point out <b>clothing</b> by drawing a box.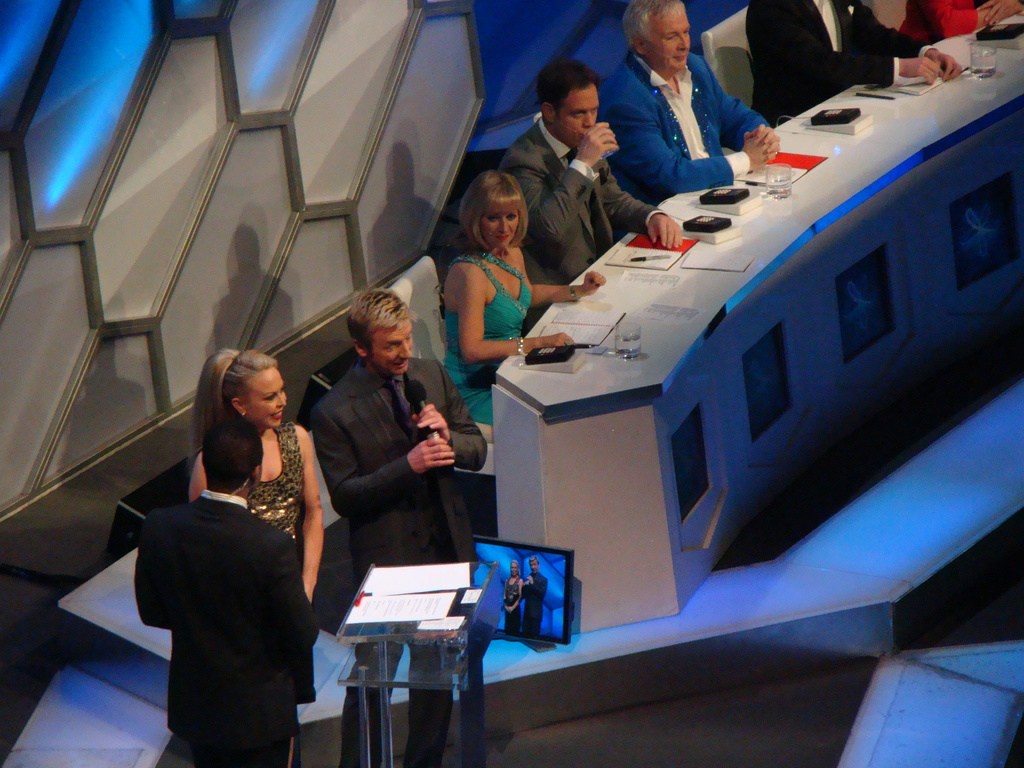
Rect(492, 114, 674, 284).
